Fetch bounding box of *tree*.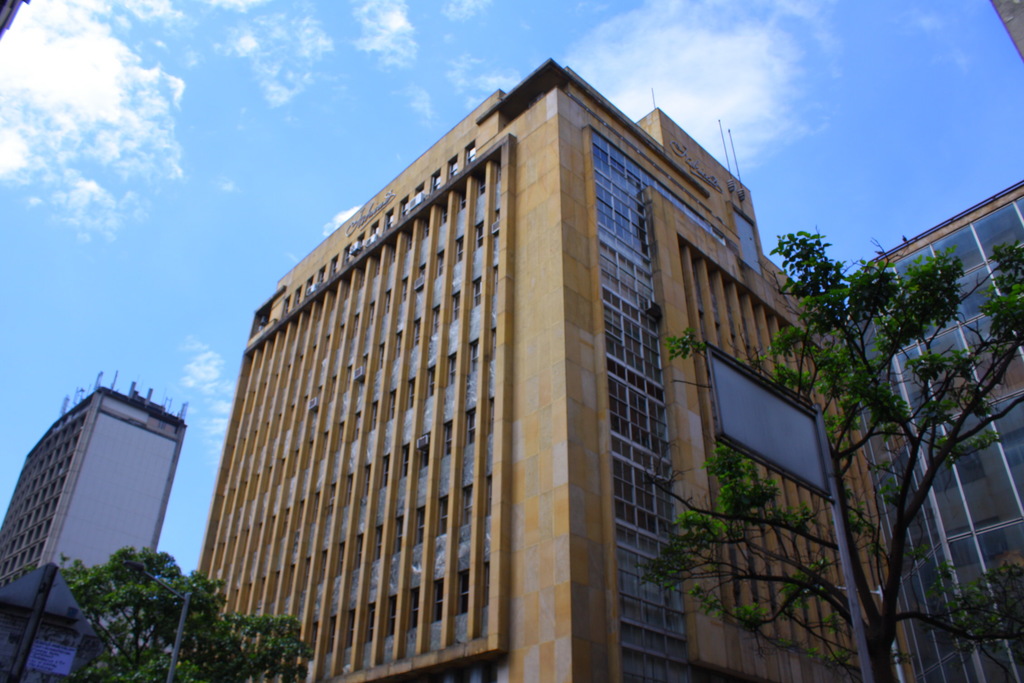
Bbox: bbox=[639, 222, 1023, 682].
